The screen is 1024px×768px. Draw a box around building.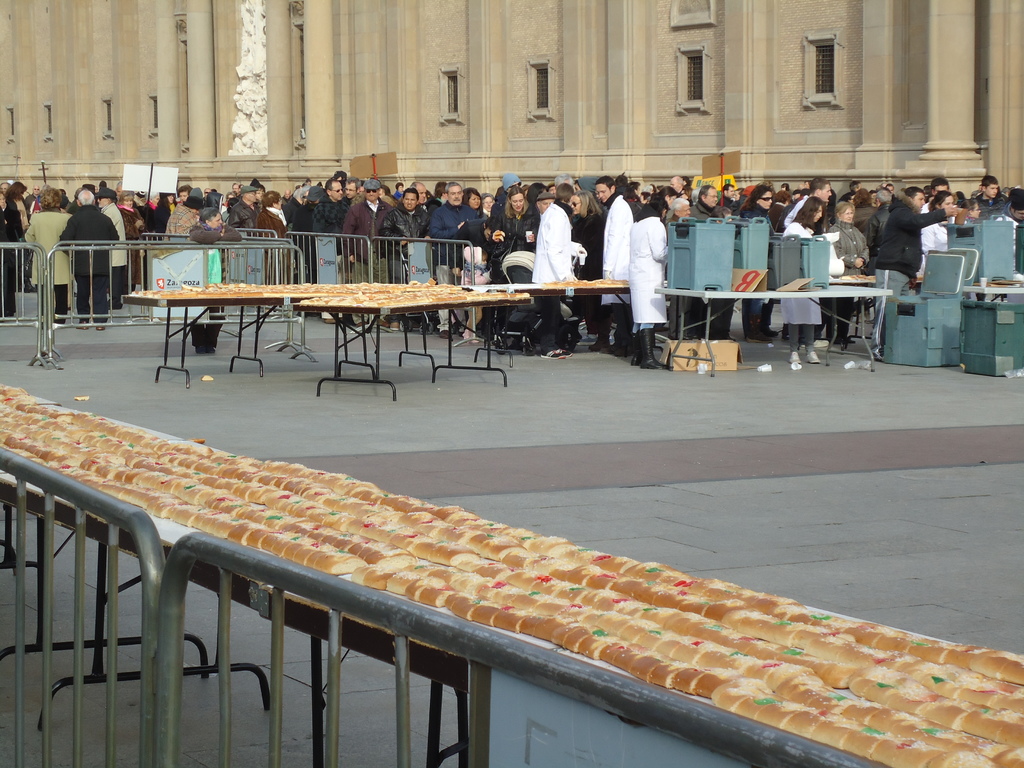
box(0, 0, 1023, 212).
